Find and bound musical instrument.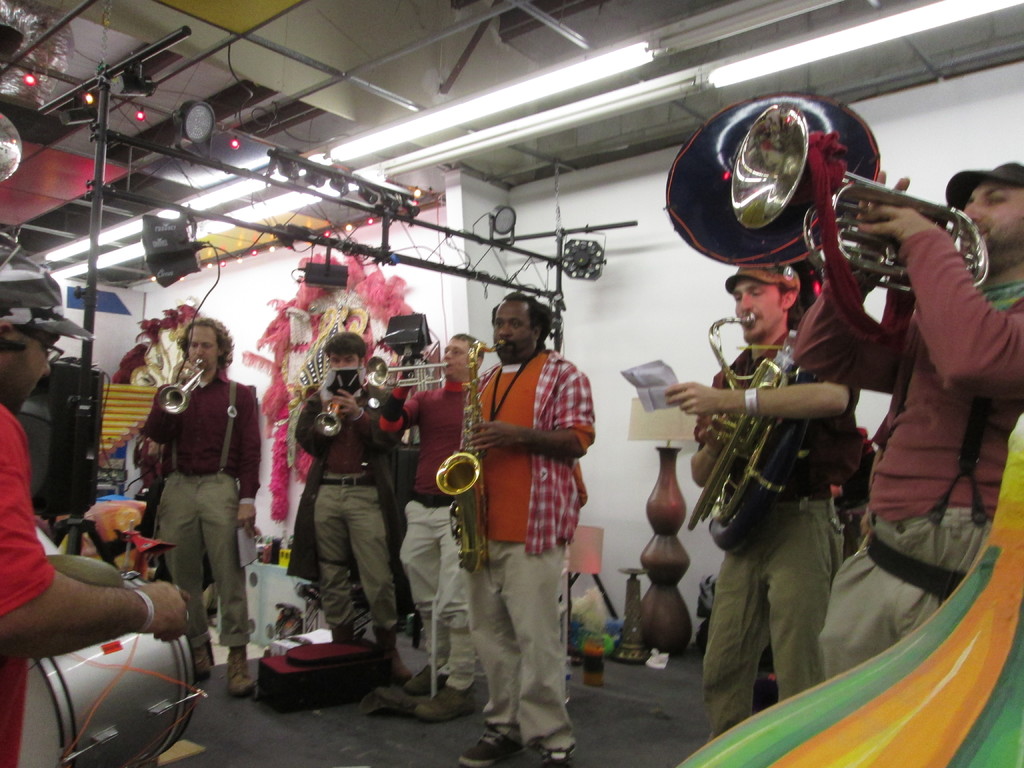
Bound: x1=310, y1=376, x2=366, y2=435.
